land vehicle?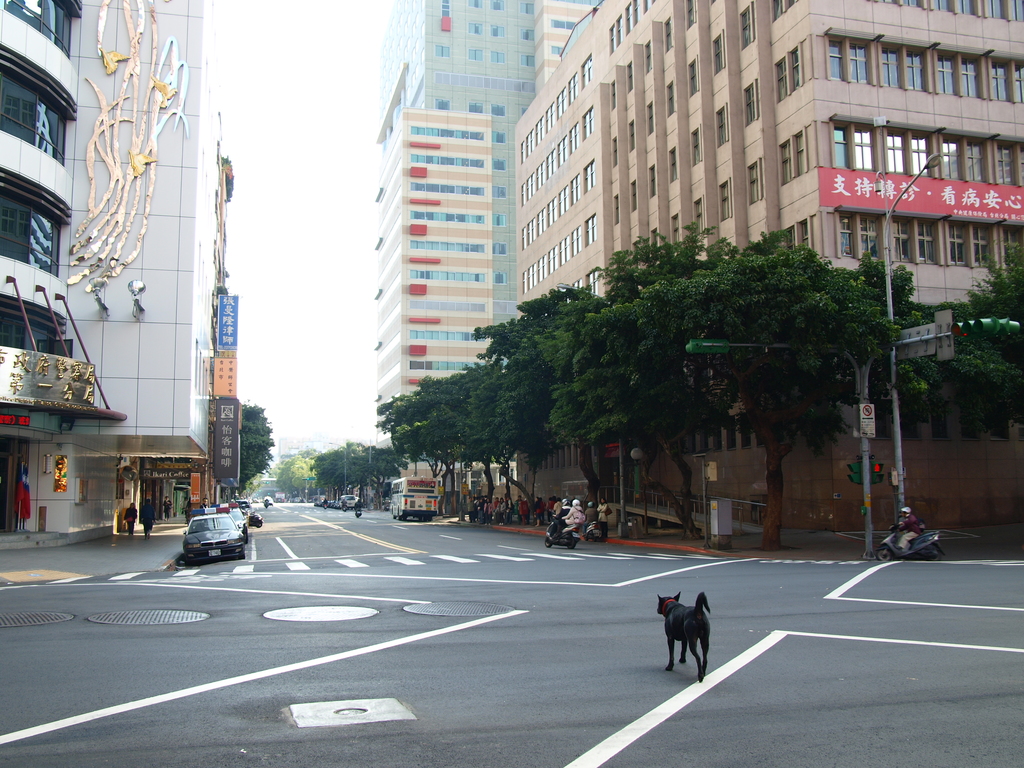
Rect(581, 516, 601, 542)
